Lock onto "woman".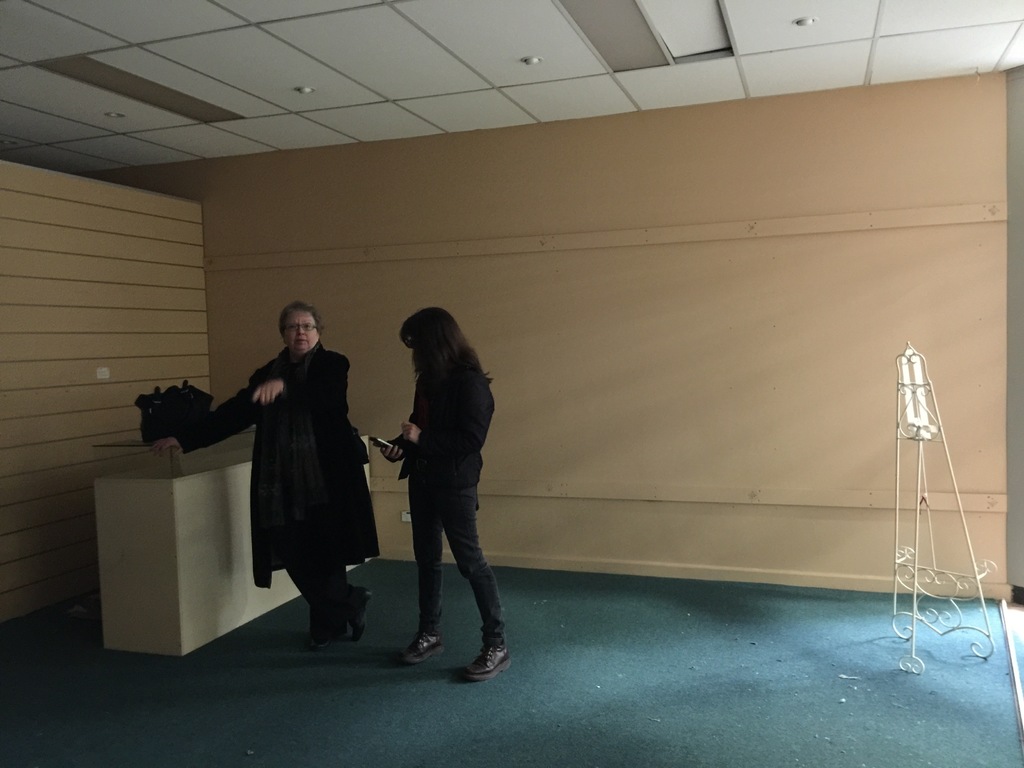
Locked: Rect(149, 303, 376, 648).
